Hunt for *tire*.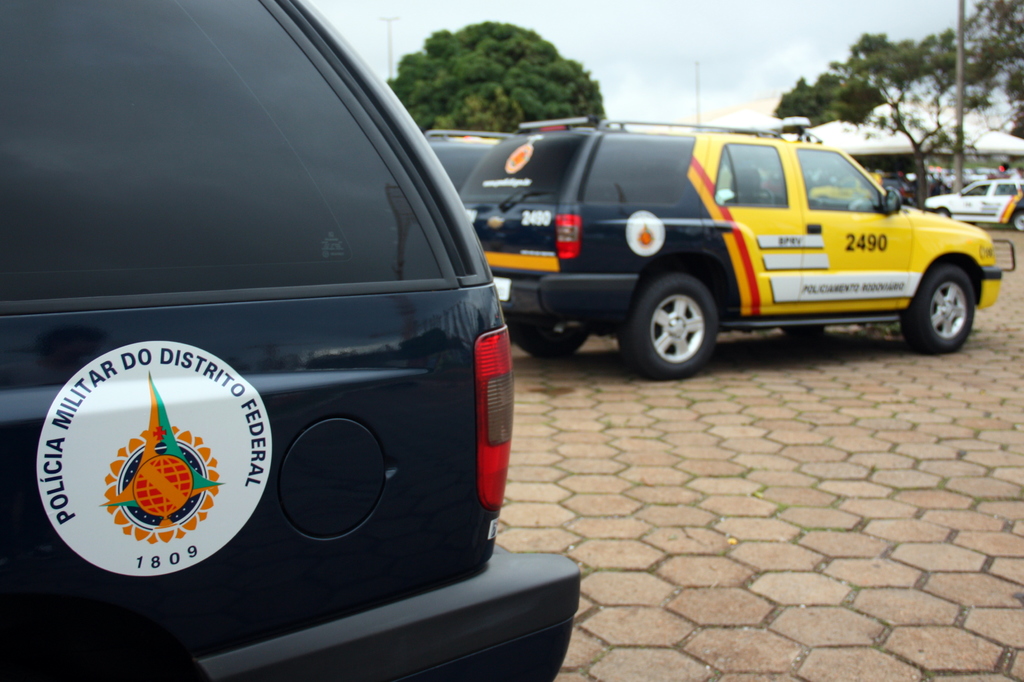
Hunted down at x1=616 y1=271 x2=726 y2=384.
